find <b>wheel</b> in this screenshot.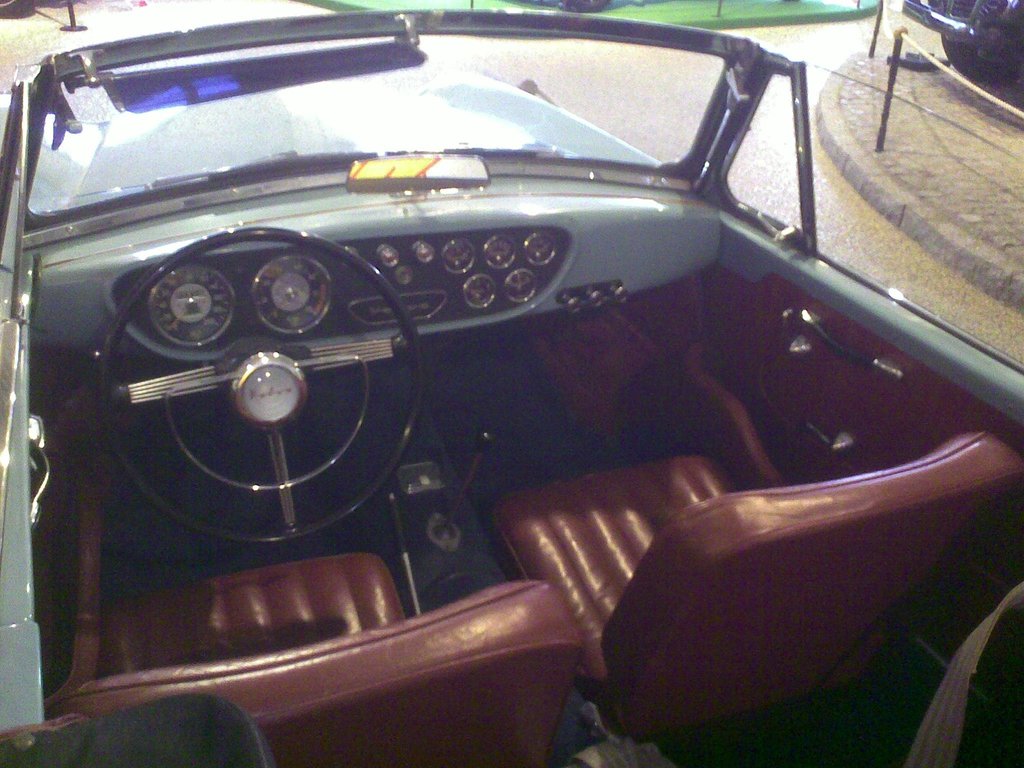
The bounding box for <b>wheel</b> is [132, 255, 227, 352].
